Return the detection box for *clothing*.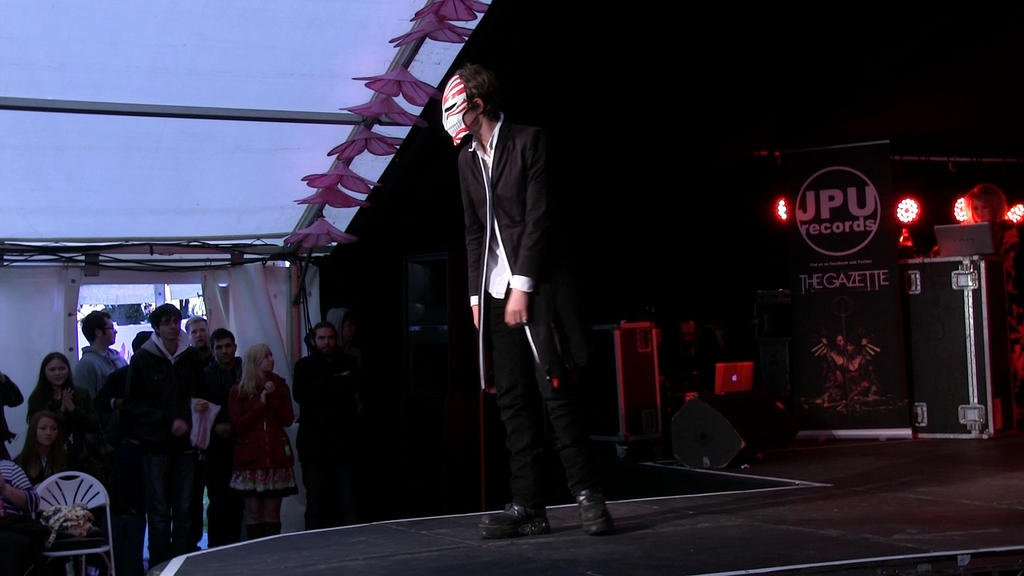
(left=219, top=346, right=300, bottom=538).
